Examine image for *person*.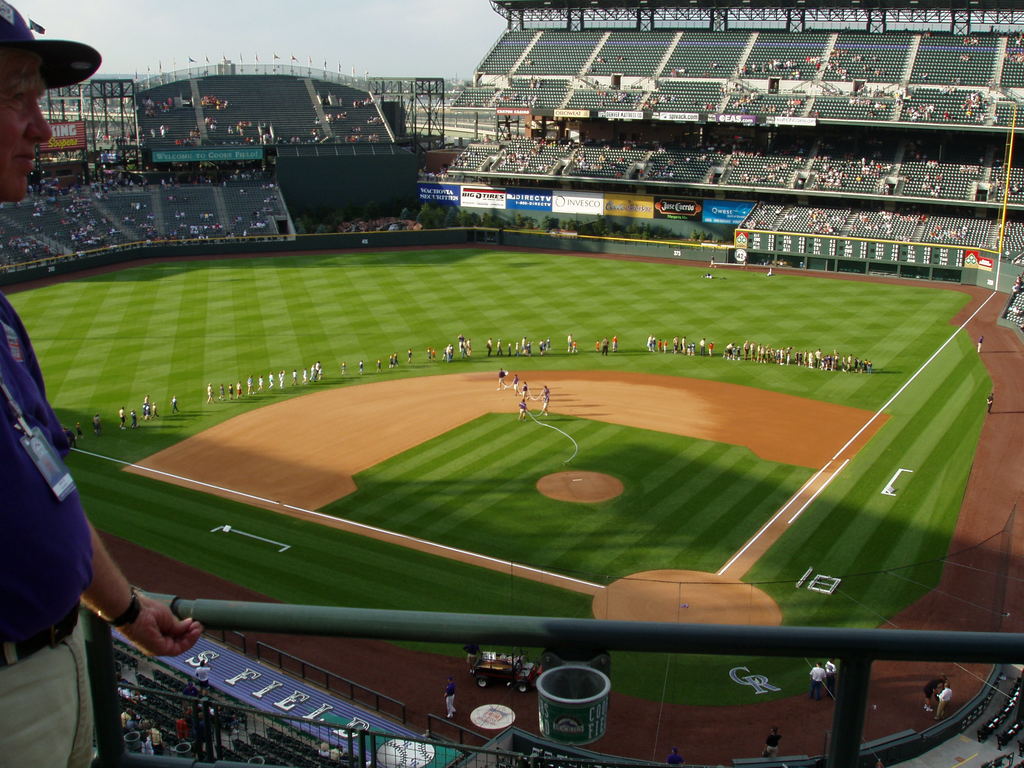
Examination result: bbox(255, 377, 265, 388).
